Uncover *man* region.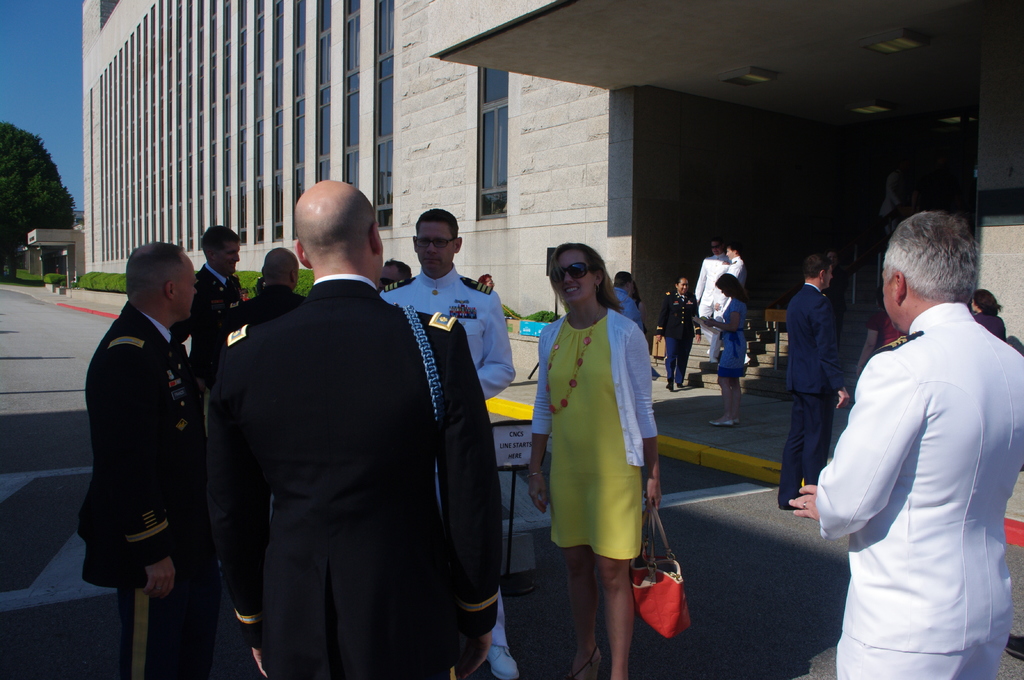
Uncovered: Rect(692, 239, 732, 367).
